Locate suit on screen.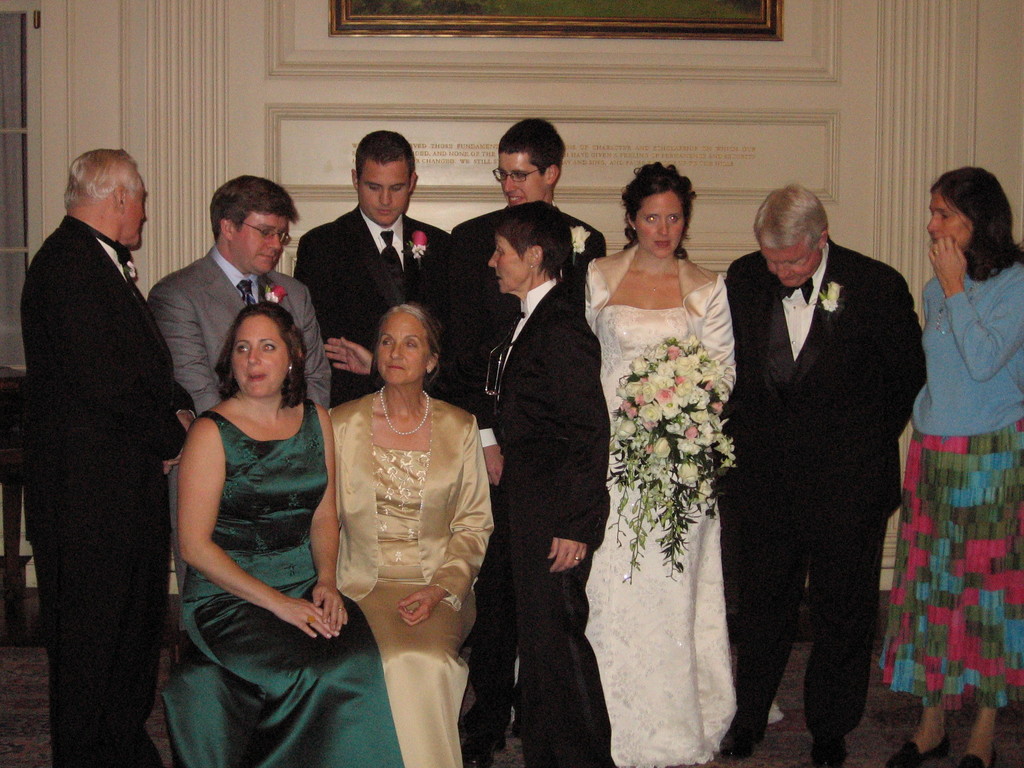
On screen at (292, 203, 452, 400).
